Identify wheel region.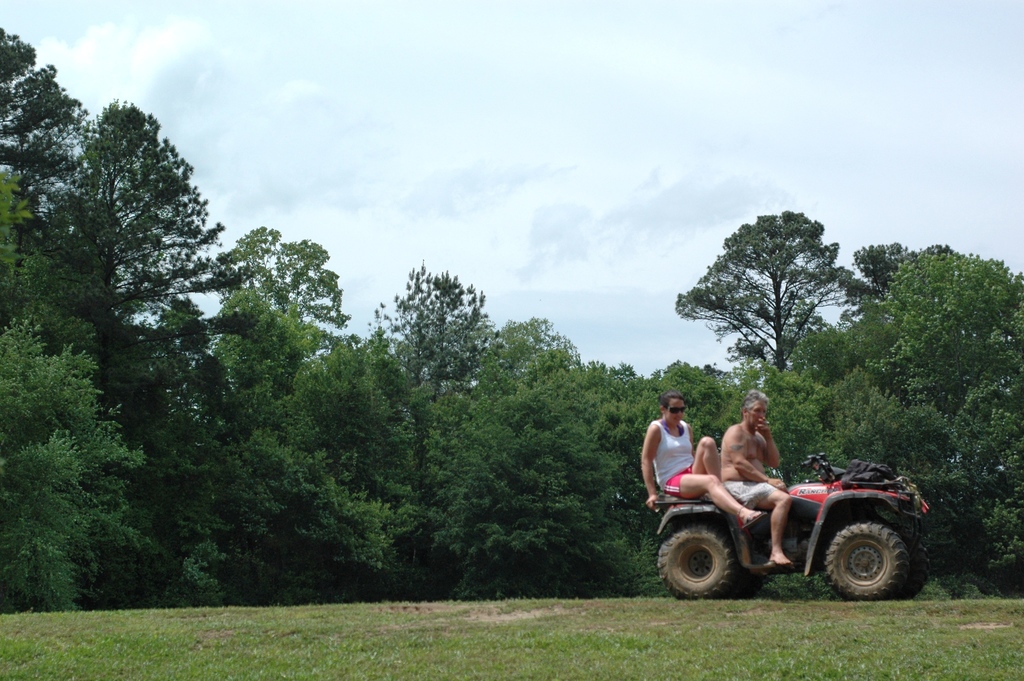
Region: {"x1": 648, "y1": 521, "x2": 747, "y2": 602}.
